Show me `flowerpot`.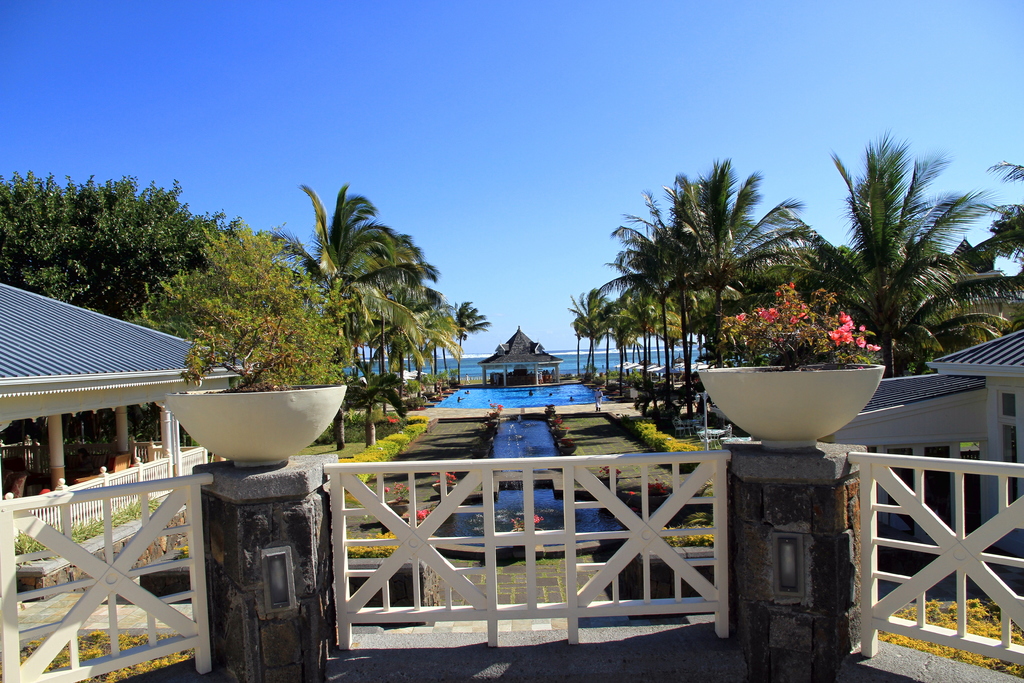
`flowerpot` is here: <bbox>693, 364, 891, 450</bbox>.
